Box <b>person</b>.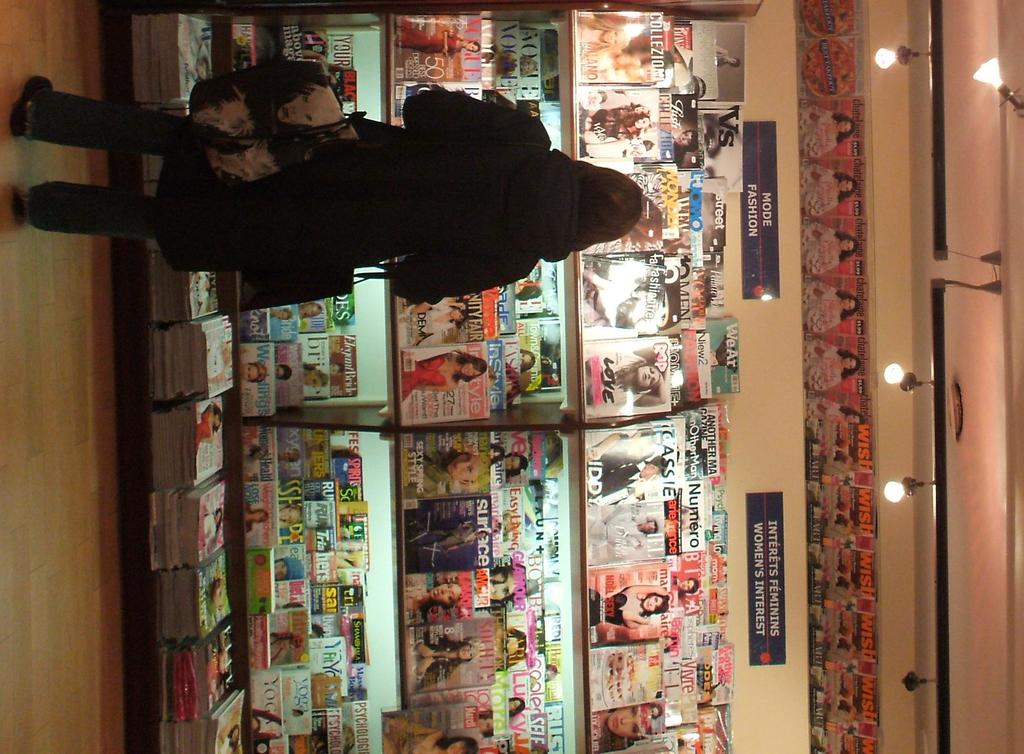
BBox(589, 708, 648, 753).
